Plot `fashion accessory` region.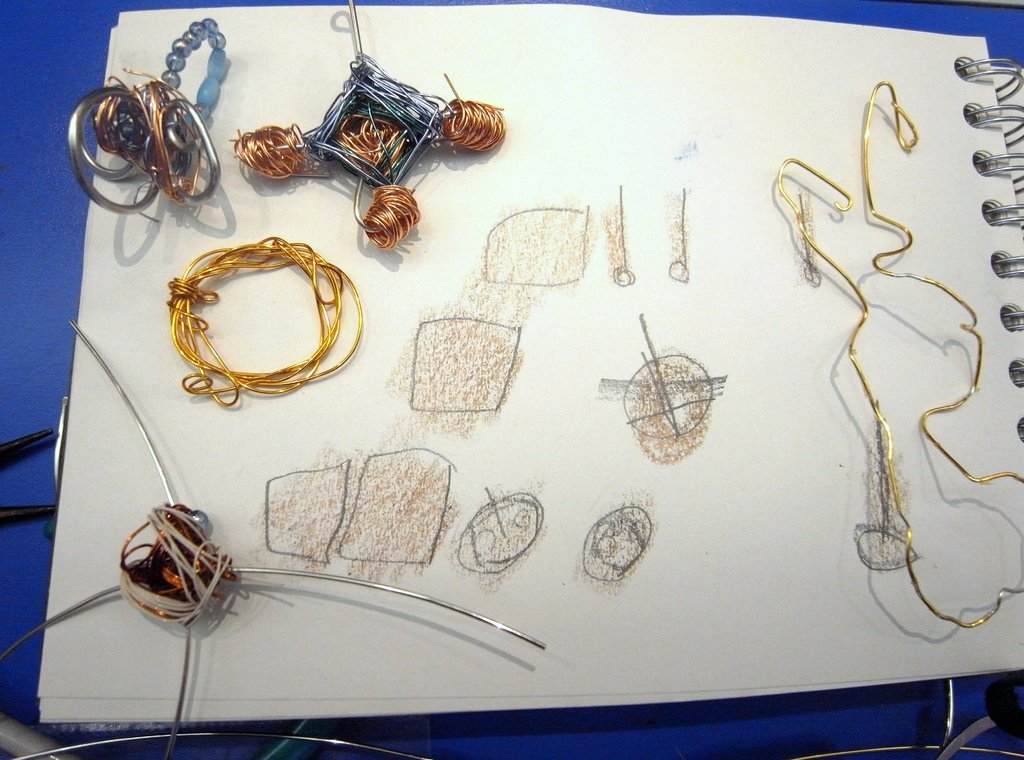
Plotted at {"x1": 70, "y1": 18, "x2": 220, "y2": 218}.
